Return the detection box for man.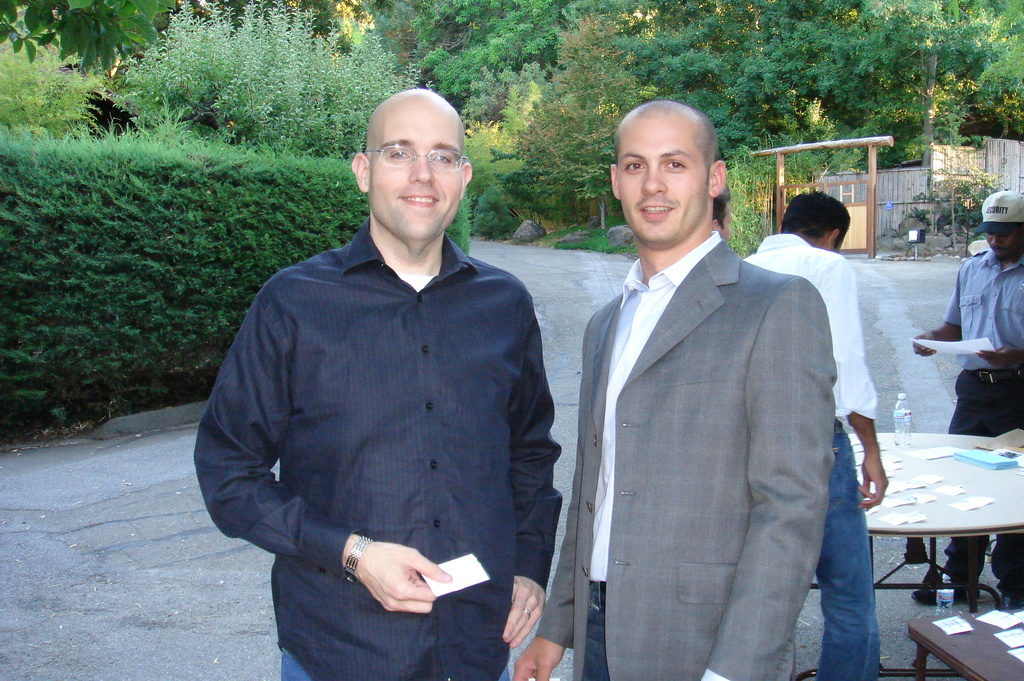
(x1=189, y1=86, x2=561, y2=680).
